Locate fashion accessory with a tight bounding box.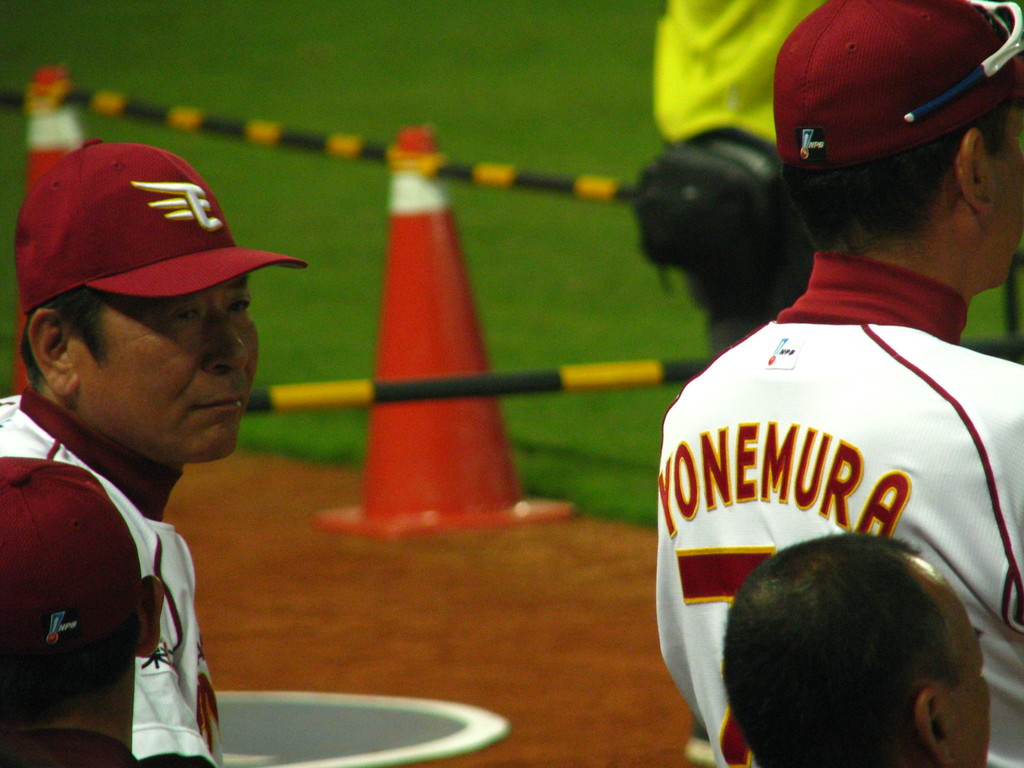
crop(900, 0, 1023, 121).
